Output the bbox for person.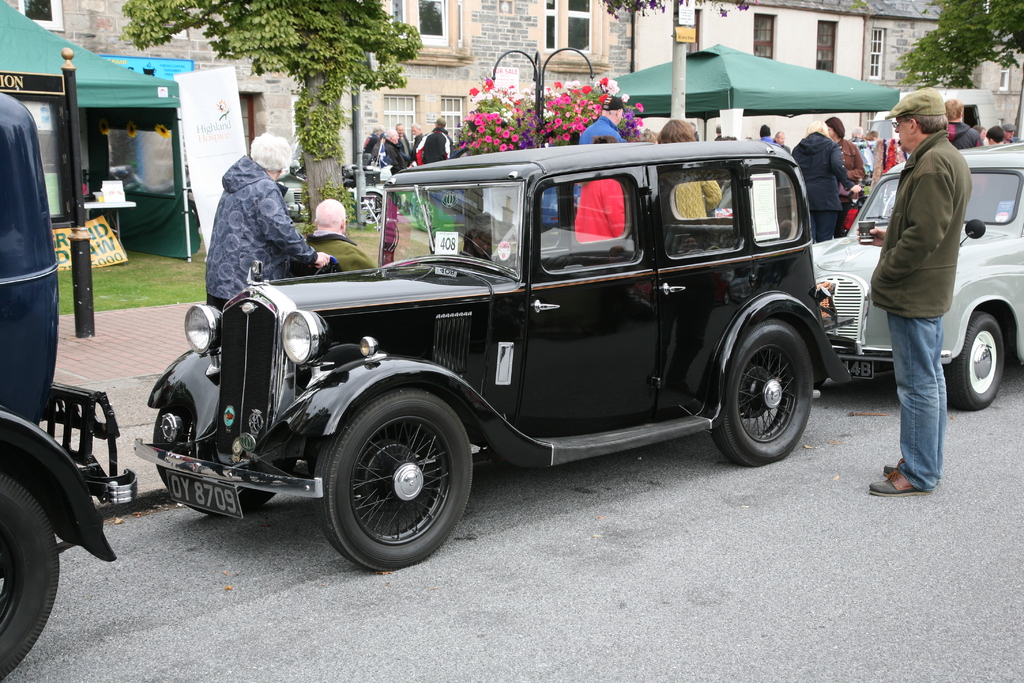
<region>856, 83, 973, 496</region>.
